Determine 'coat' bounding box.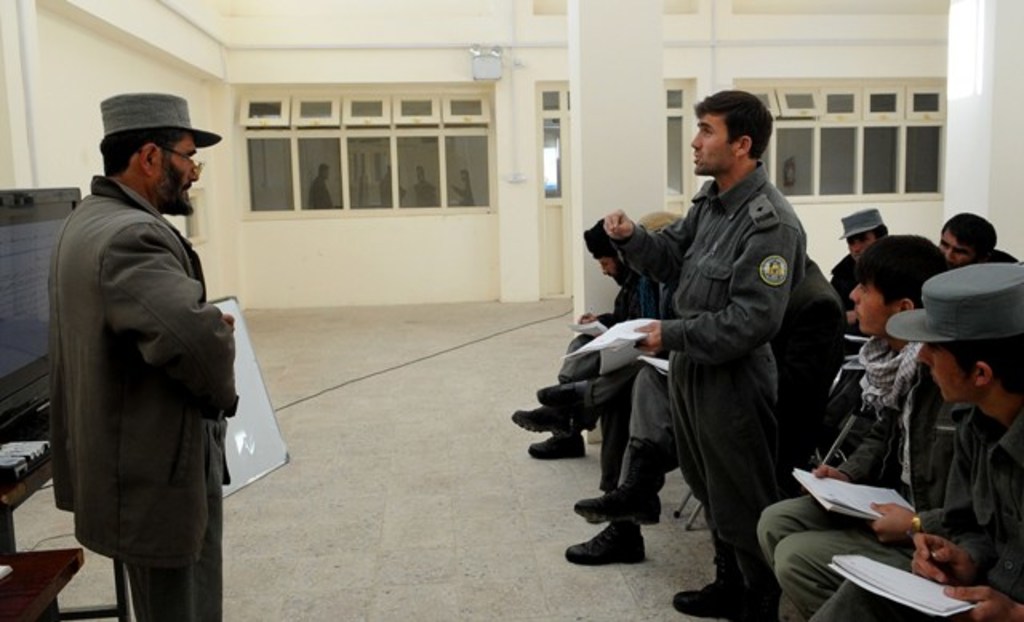
Determined: x1=611, y1=157, x2=808, y2=366.
